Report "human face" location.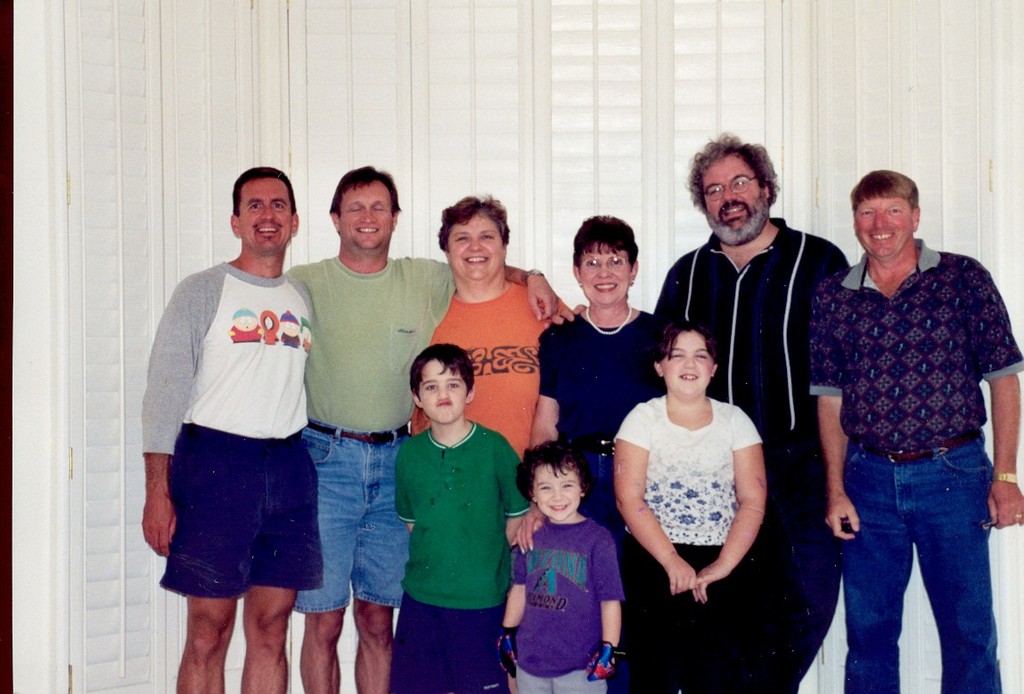
Report: [x1=335, y1=183, x2=392, y2=246].
